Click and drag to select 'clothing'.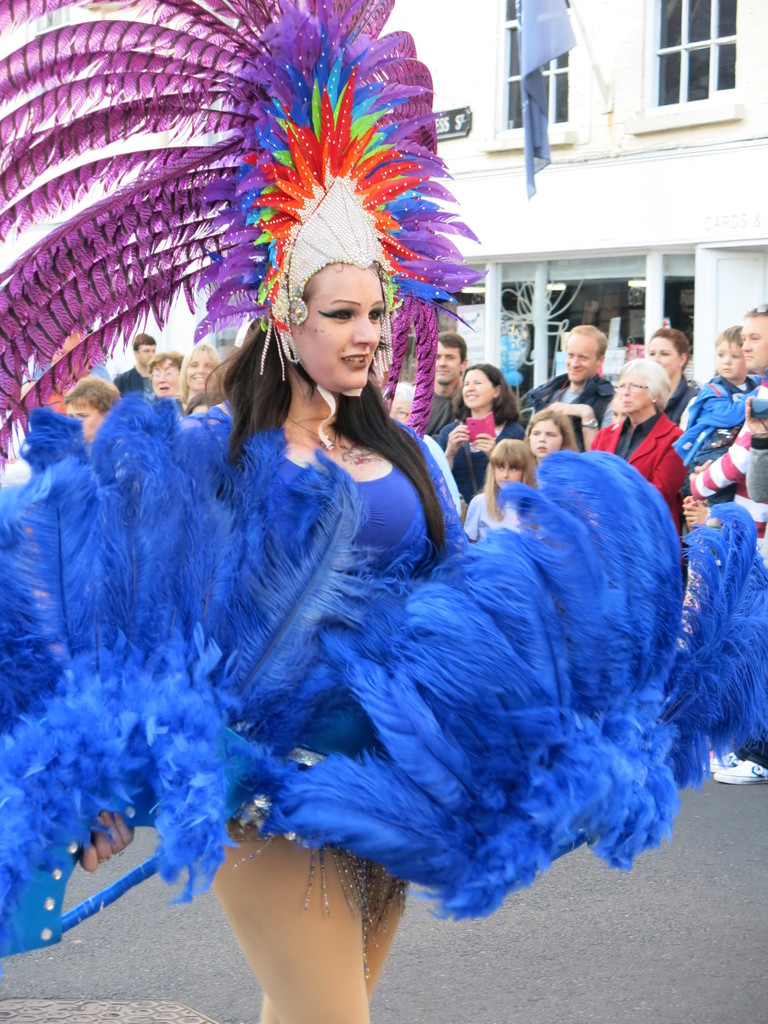
Selection: x1=434, y1=408, x2=525, y2=494.
